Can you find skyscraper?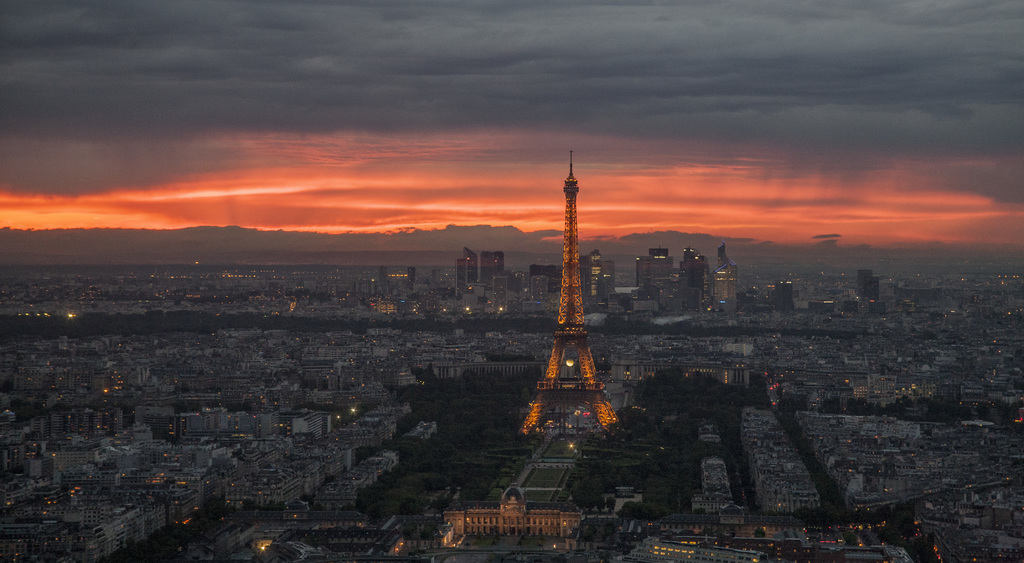
Yes, bounding box: 677,250,705,310.
